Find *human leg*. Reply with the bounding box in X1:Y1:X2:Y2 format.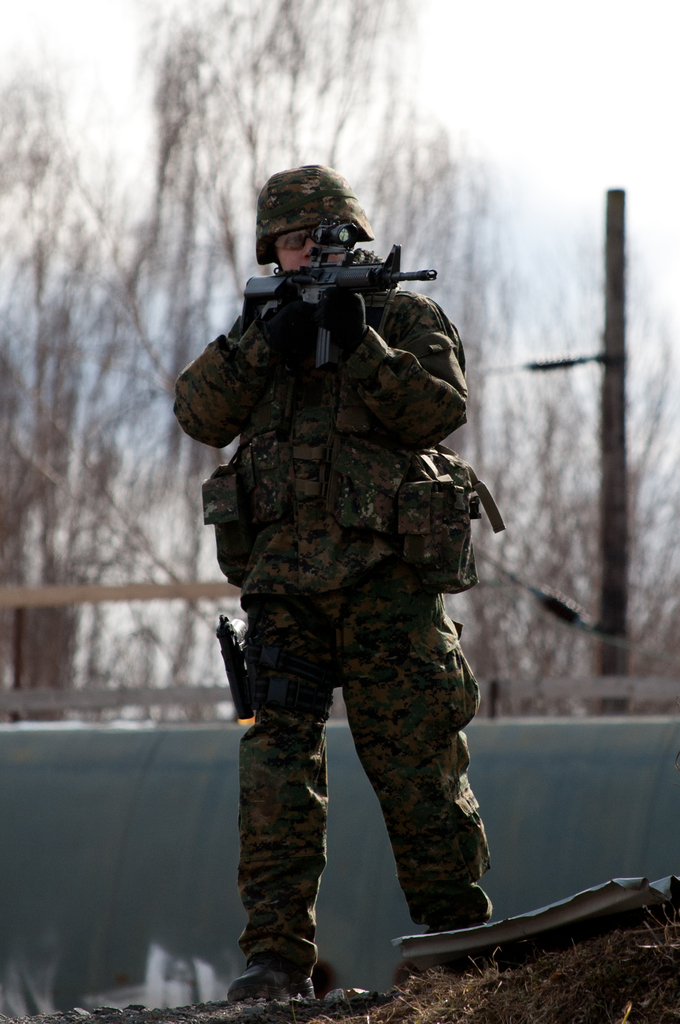
225:598:335:1004.
